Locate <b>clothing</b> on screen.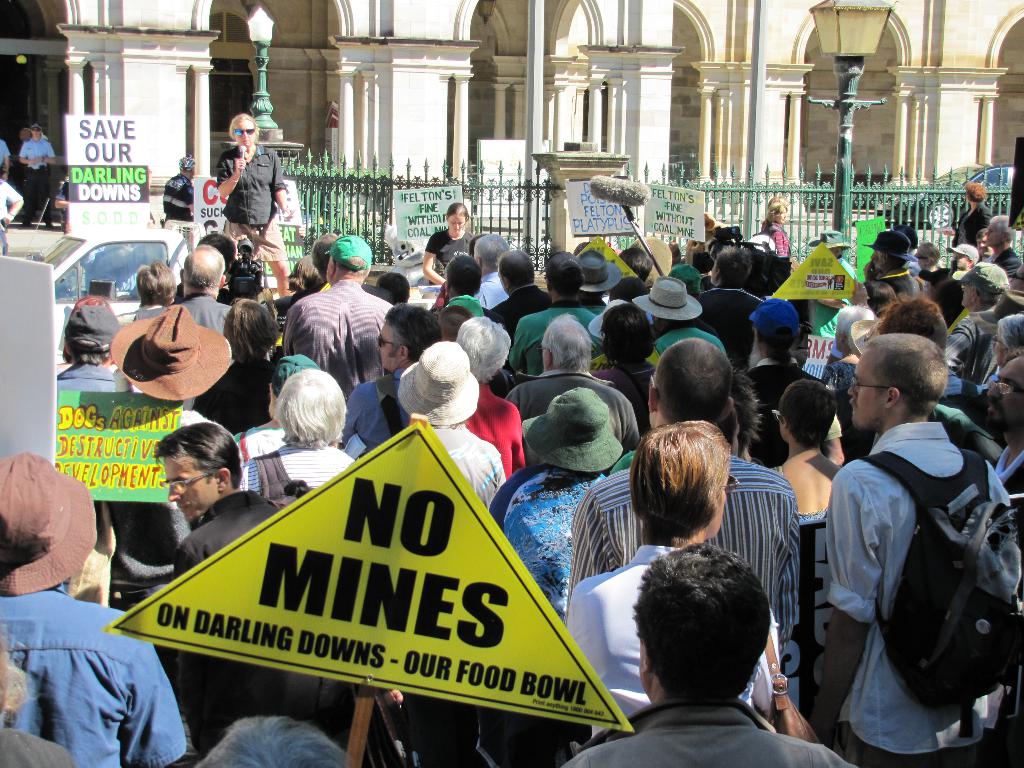
On screen at bbox=[179, 284, 220, 331].
